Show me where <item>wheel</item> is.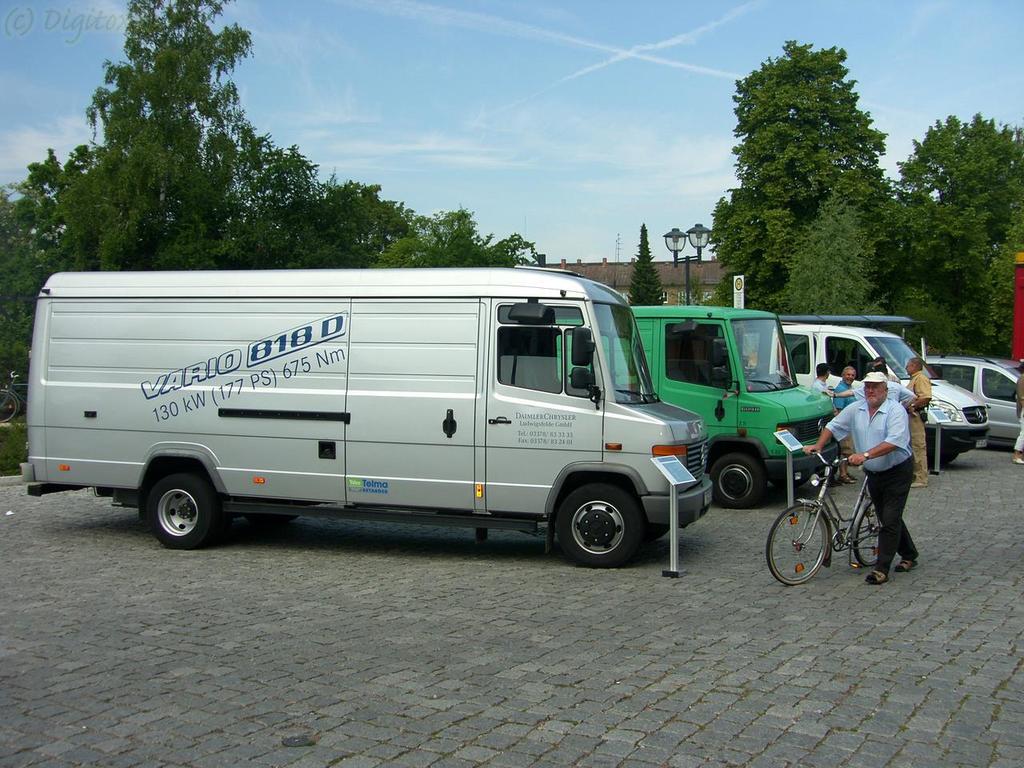
<item>wheel</item> is at bbox=[746, 363, 769, 378].
